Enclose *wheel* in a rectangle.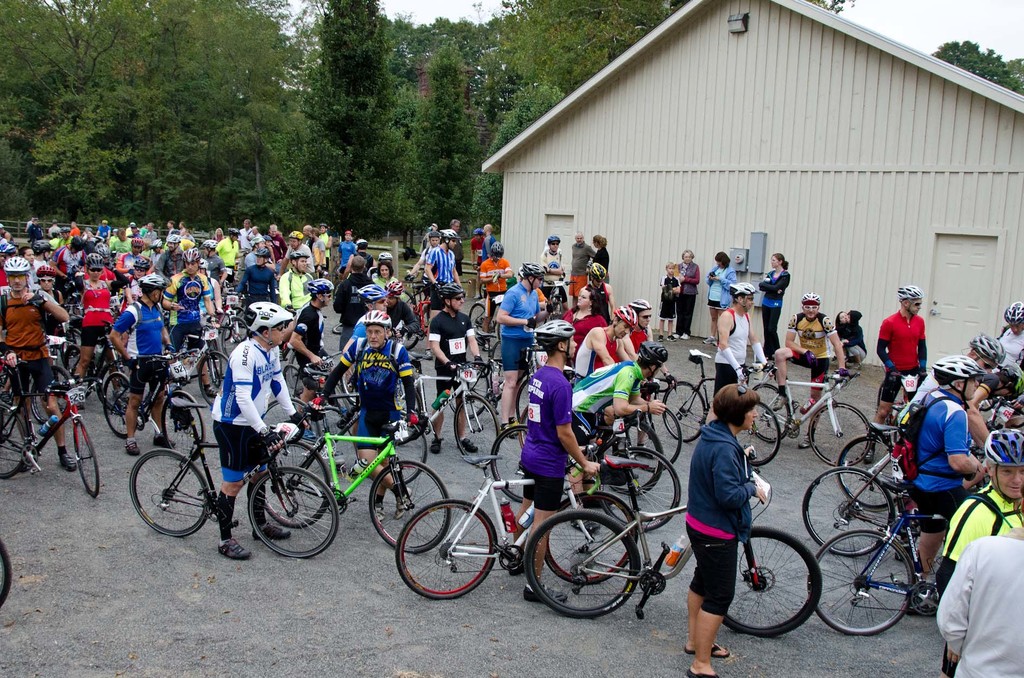
bbox(129, 448, 214, 536).
